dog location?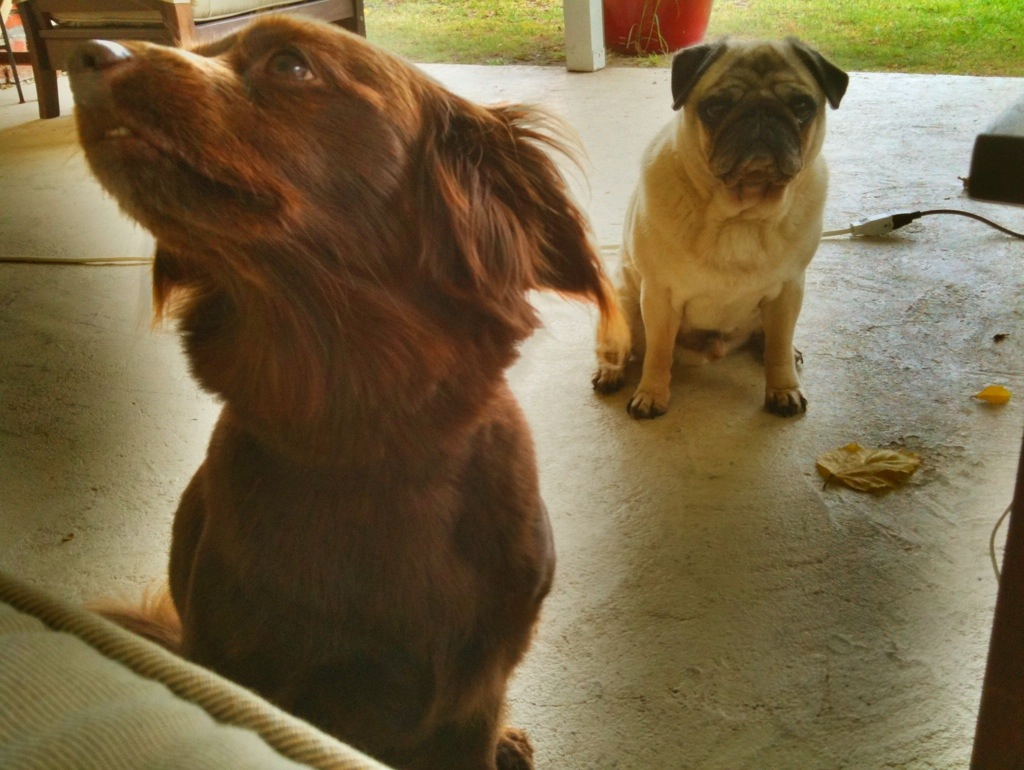
x1=594 y1=33 x2=850 y2=424
